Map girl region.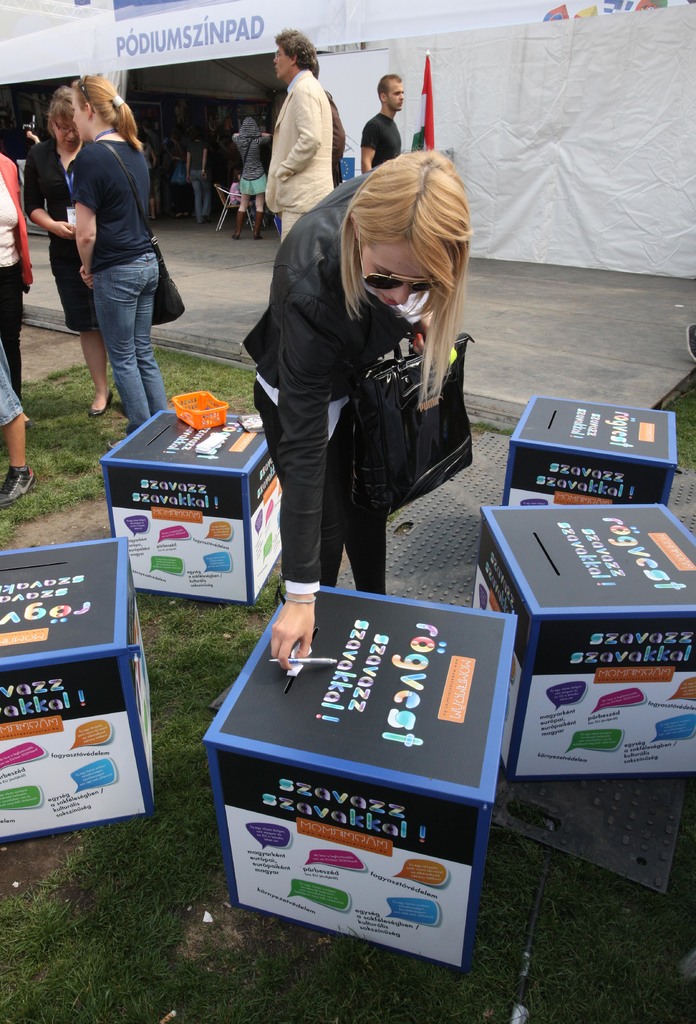
Mapped to (x1=240, y1=148, x2=471, y2=673).
